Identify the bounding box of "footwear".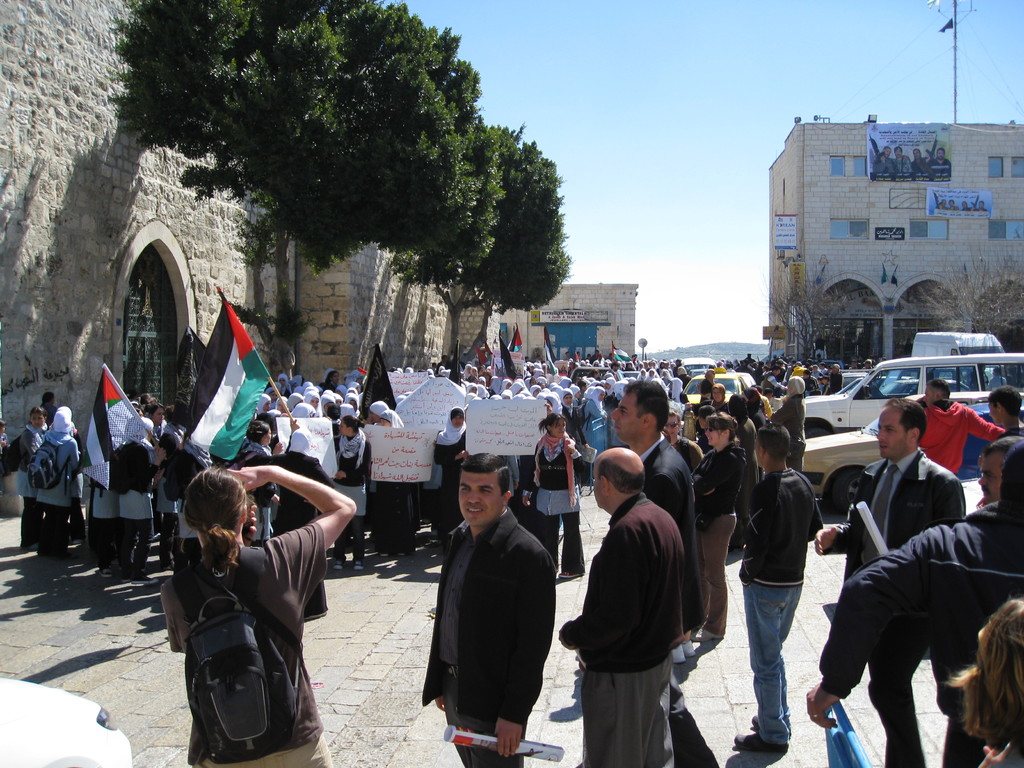
l=734, t=732, r=788, b=751.
